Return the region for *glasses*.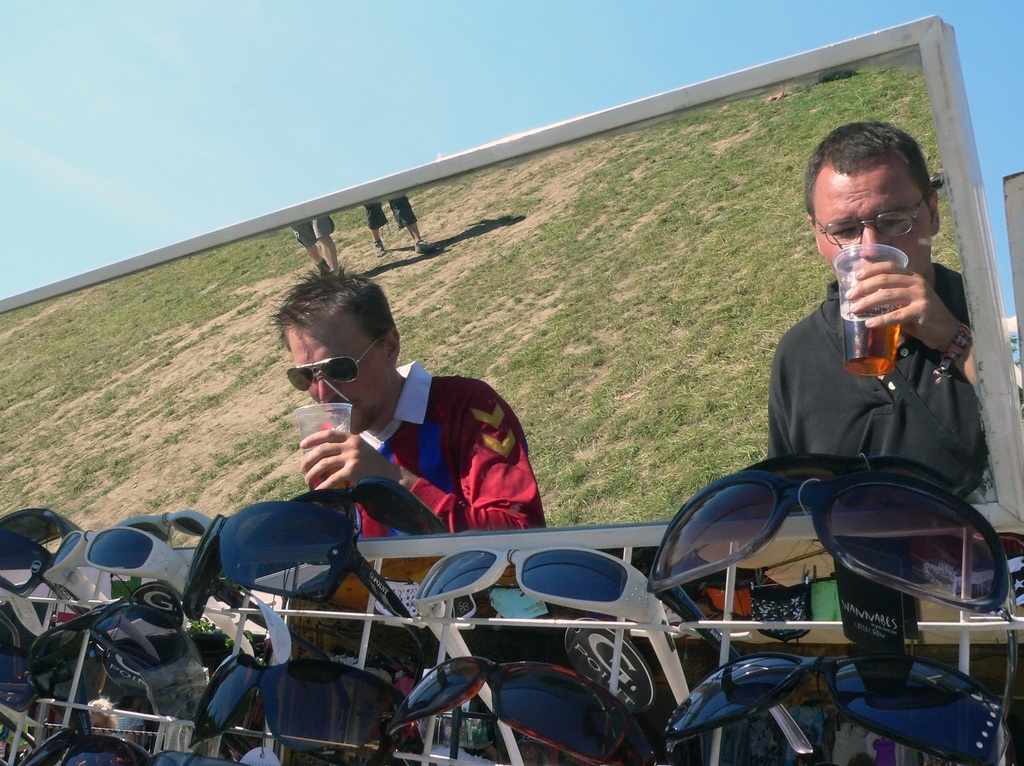
BBox(381, 649, 636, 765).
